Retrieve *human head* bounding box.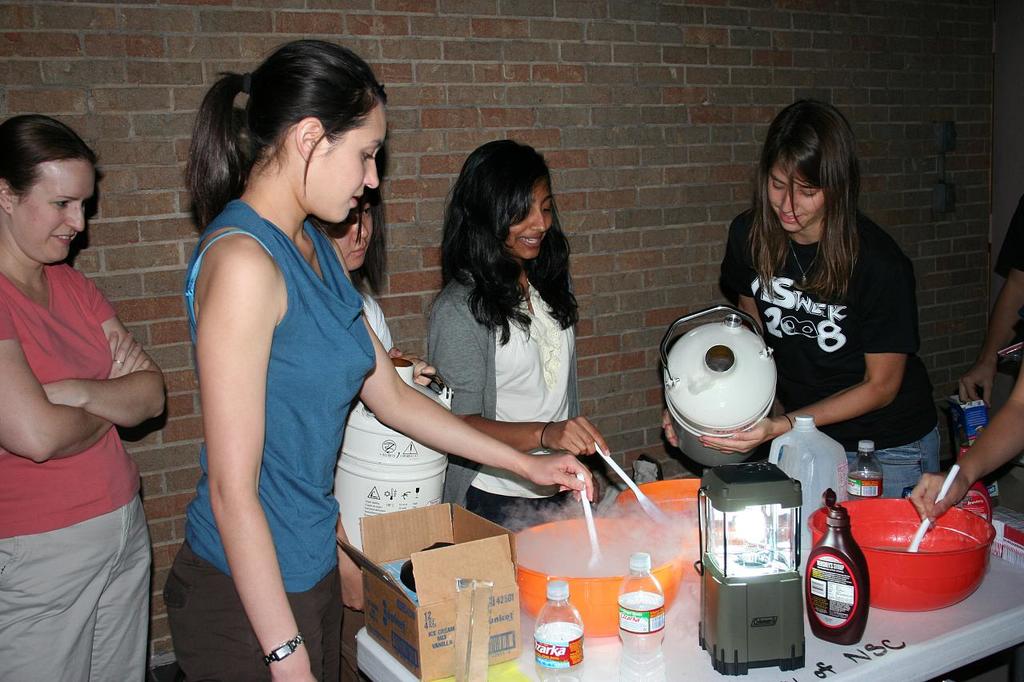
Bounding box: bbox(760, 96, 866, 236).
